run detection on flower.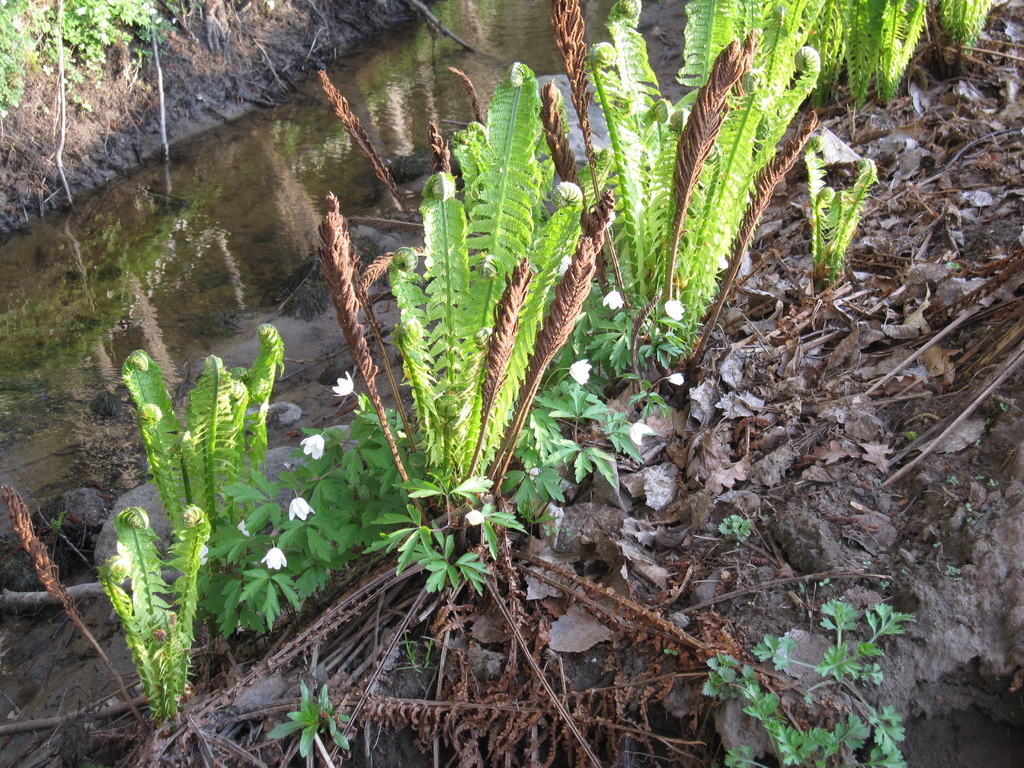
Result: 333:370:353:396.
